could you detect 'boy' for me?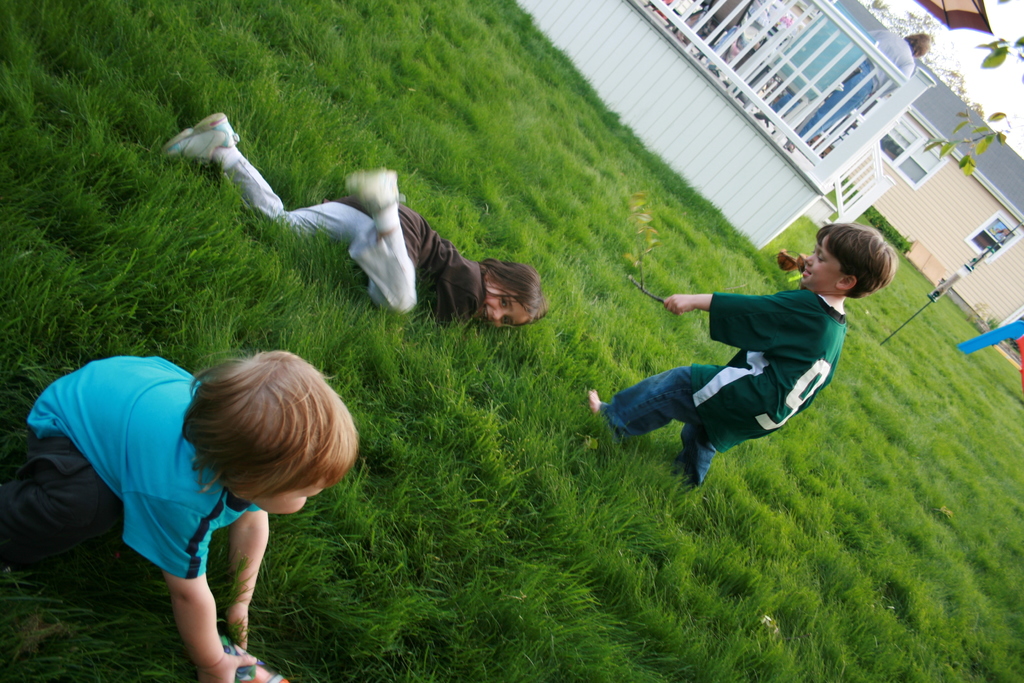
Detection result: {"left": 0, "top": 352, "right": 359, "bottom": 682}.
